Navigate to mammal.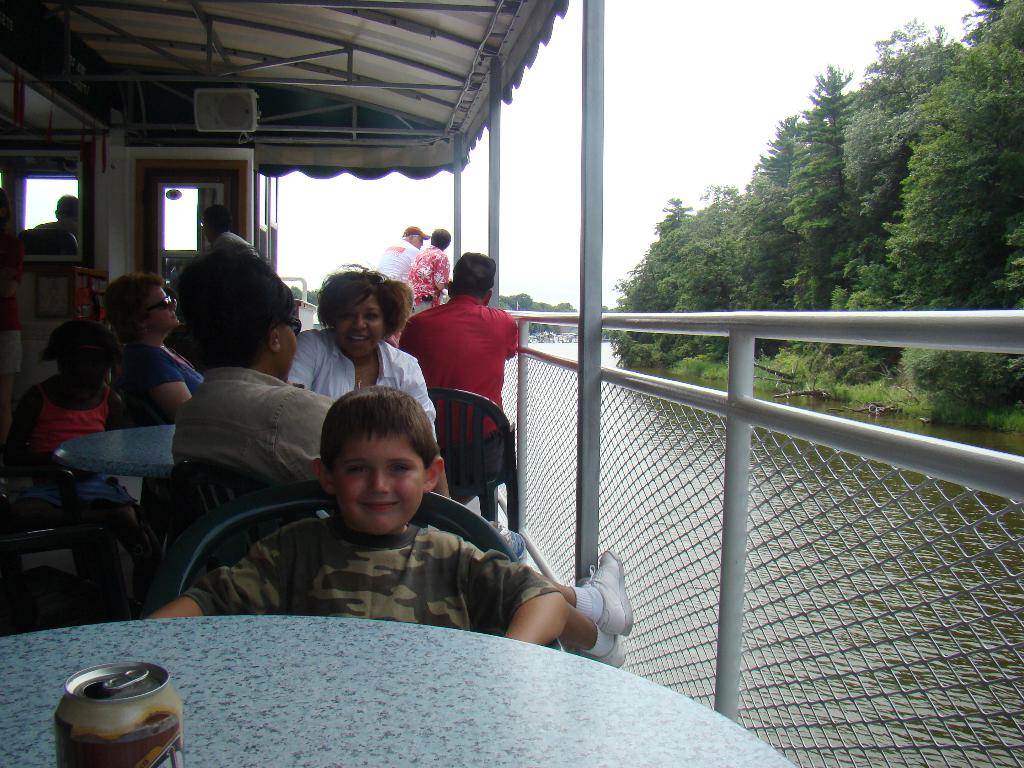
Navigation target: locate(168, 241, 525, 559).
